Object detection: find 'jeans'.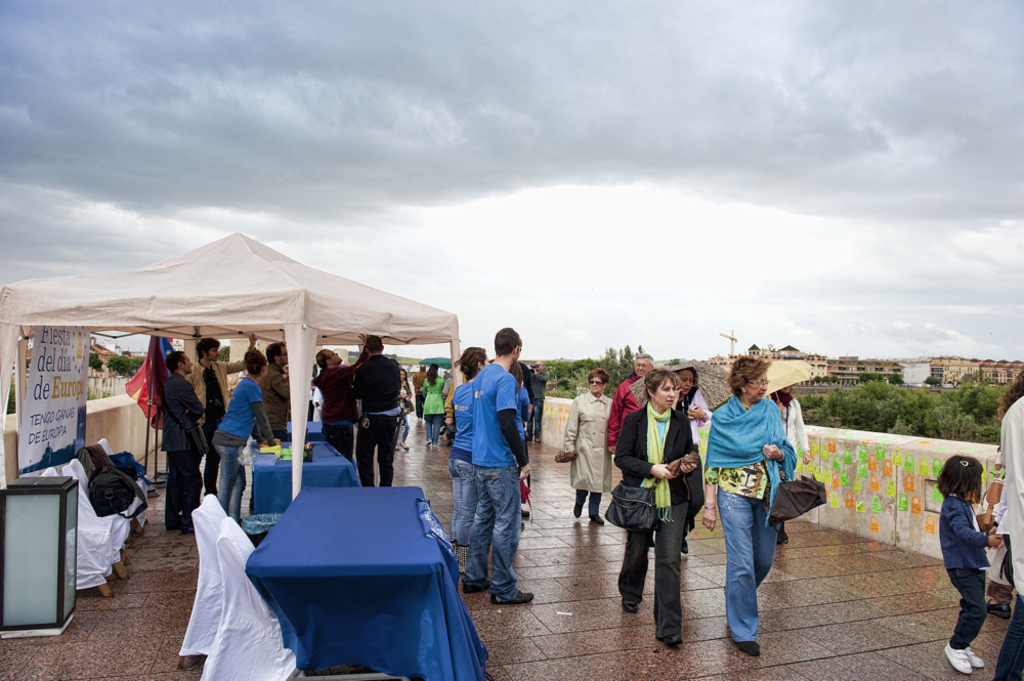
locate(1000, 595, 1023, 680).
